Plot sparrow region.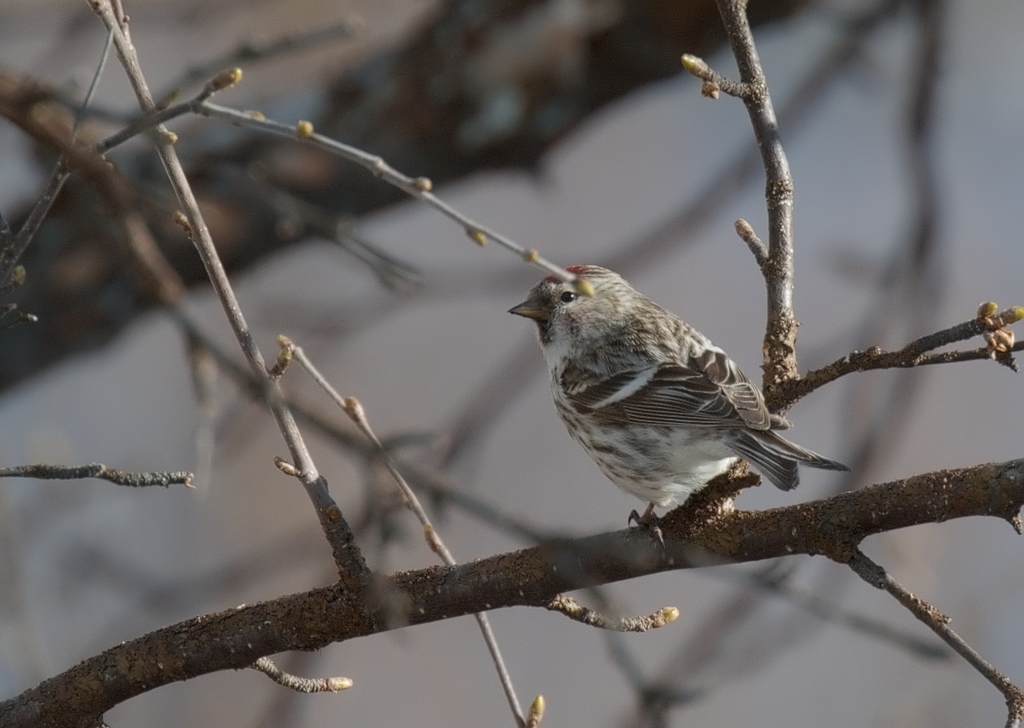
Plotted at left=510, top=265, right=846, bottom=524.
